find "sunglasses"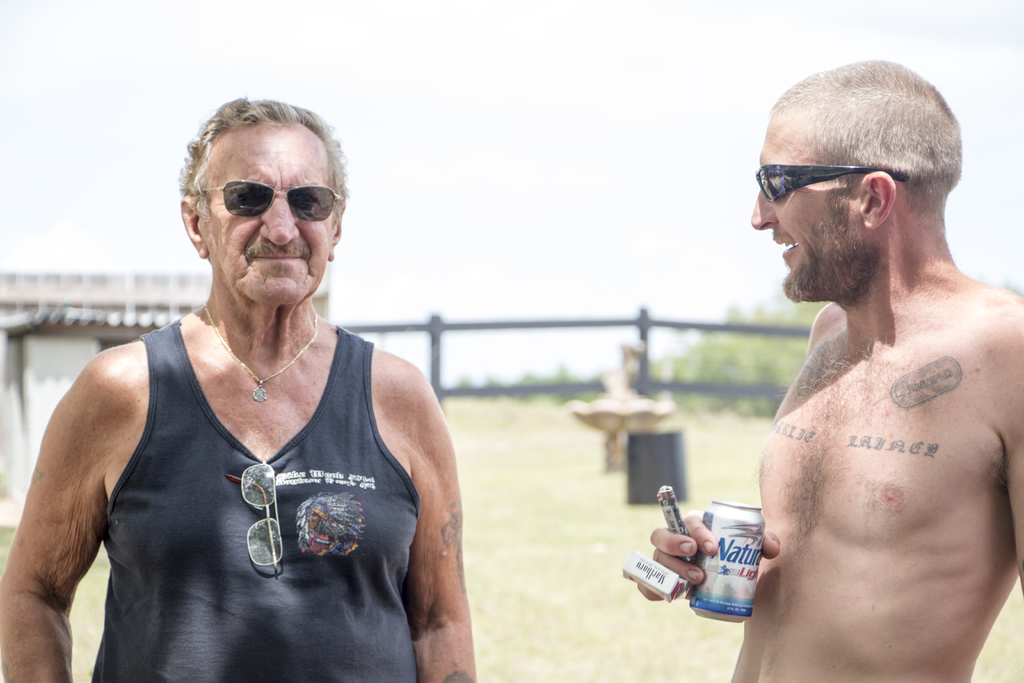
crop(753, 165, 908, 203)
